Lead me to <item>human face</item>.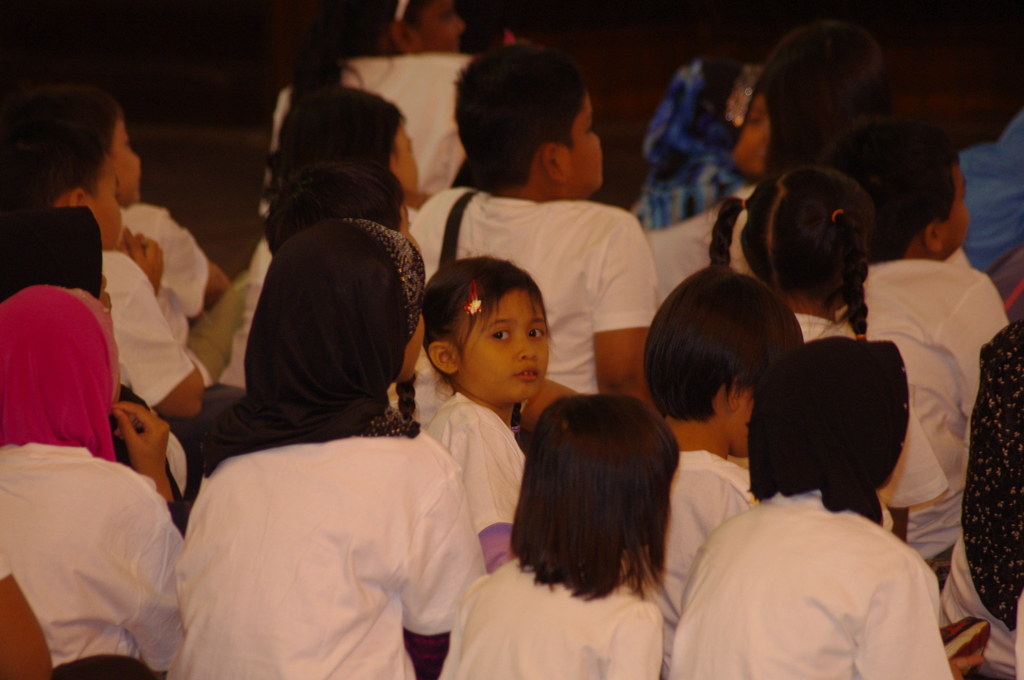
Lead to {"x1": 568, "y1": 95, "x2": 600, "y2": 183}.
